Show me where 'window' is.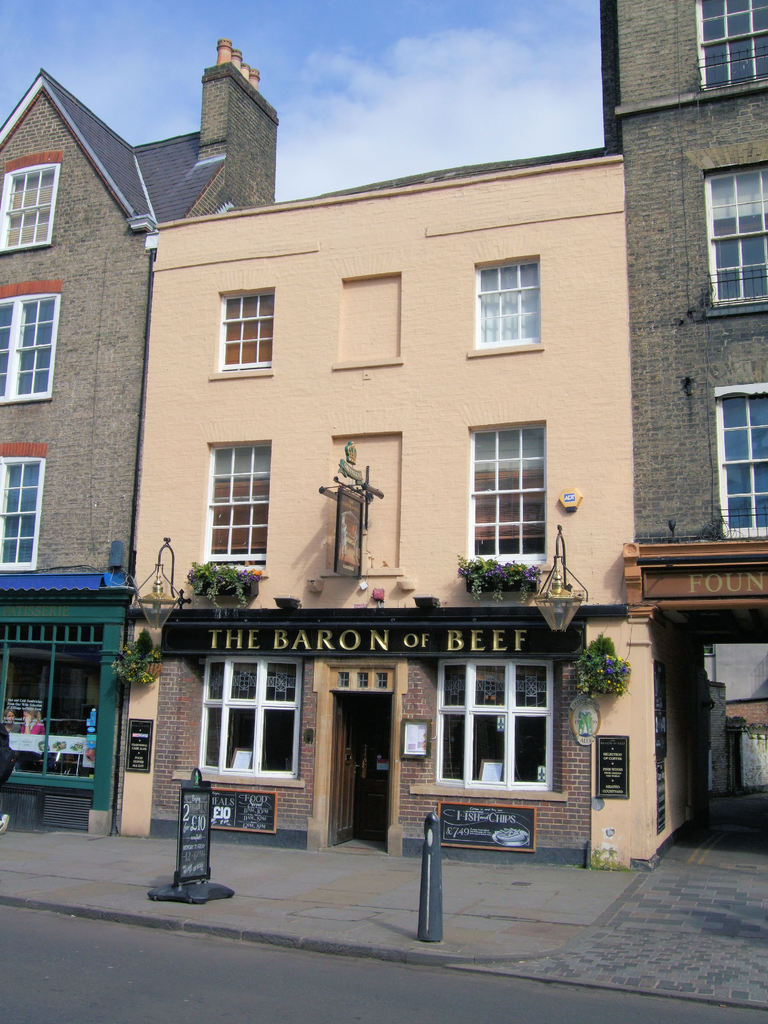
'window' is at 481,242,557,342.
